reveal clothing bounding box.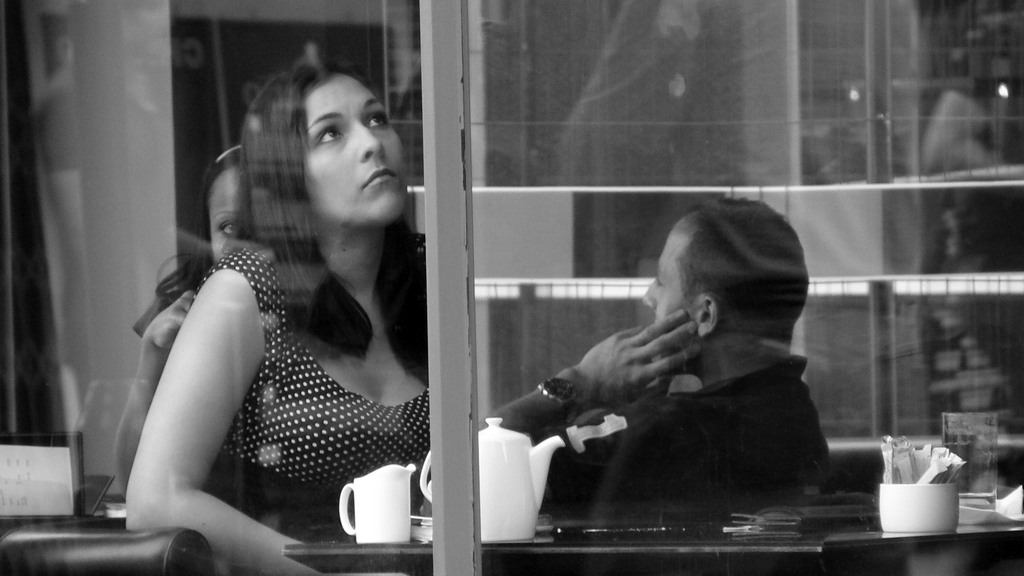
Revealed: (535, 351, 829, 508).
